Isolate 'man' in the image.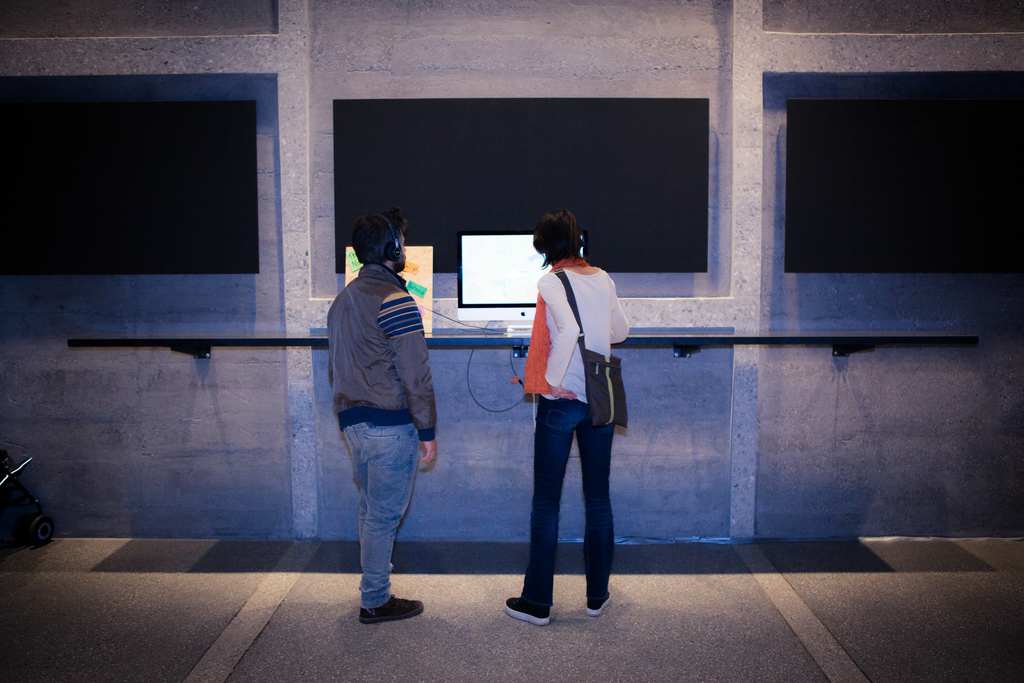
Isolated region: <bbox>318, 206, 451, 625</bbox>.
